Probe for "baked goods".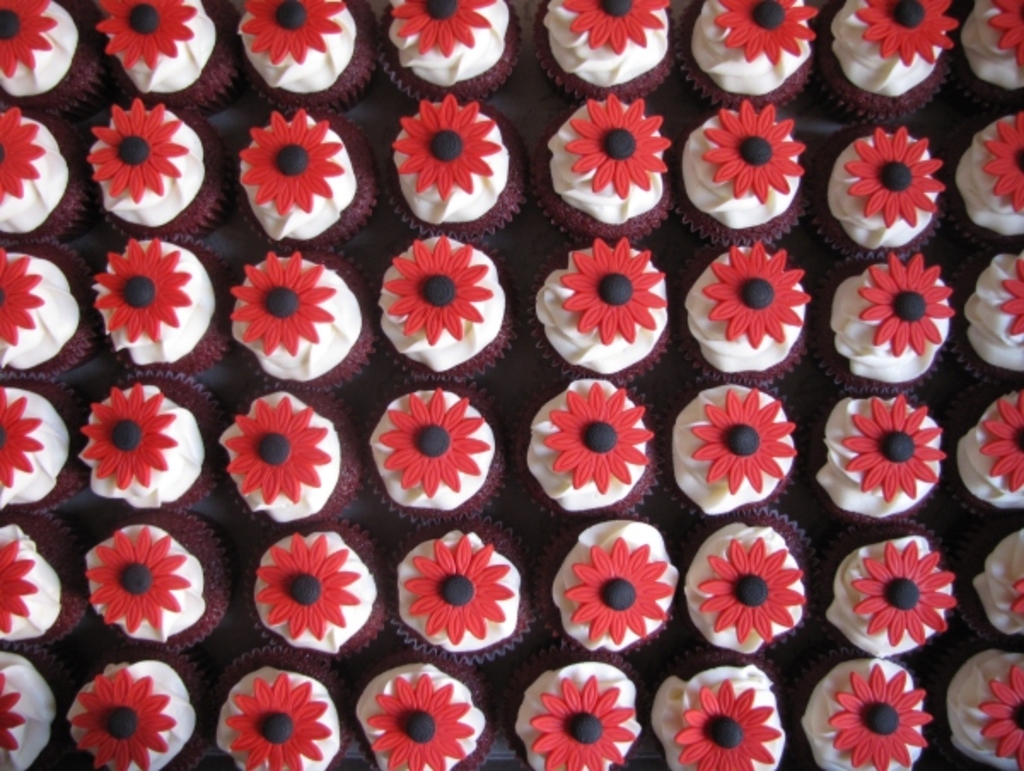
Probe result: <region>0, 0, 114, 125</region>.
